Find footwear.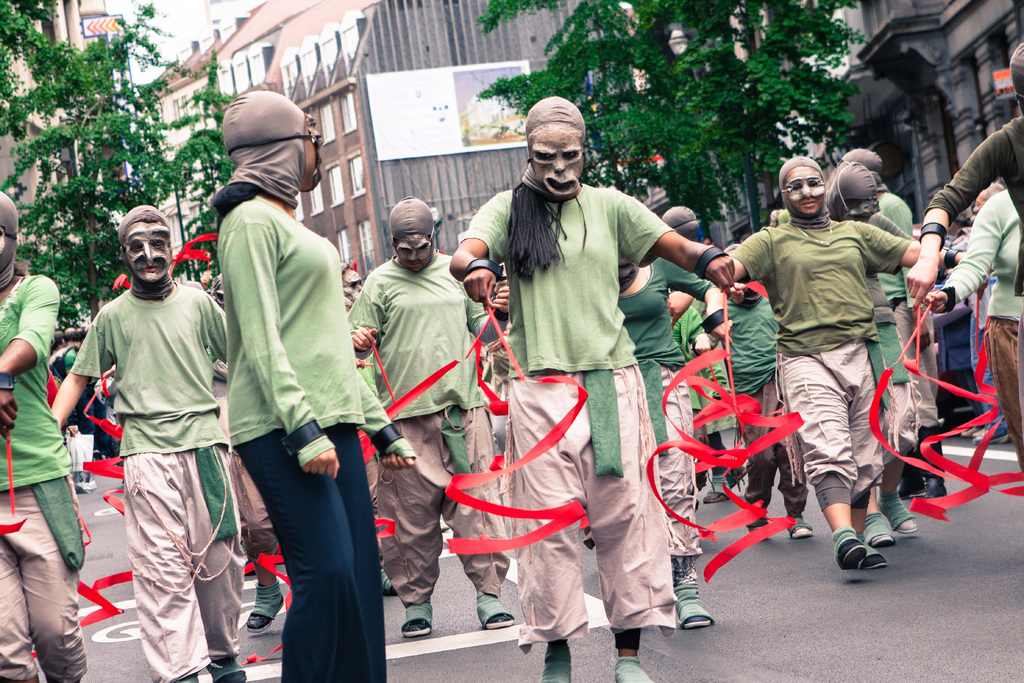
l=611, t=653, r=659, b=682.
